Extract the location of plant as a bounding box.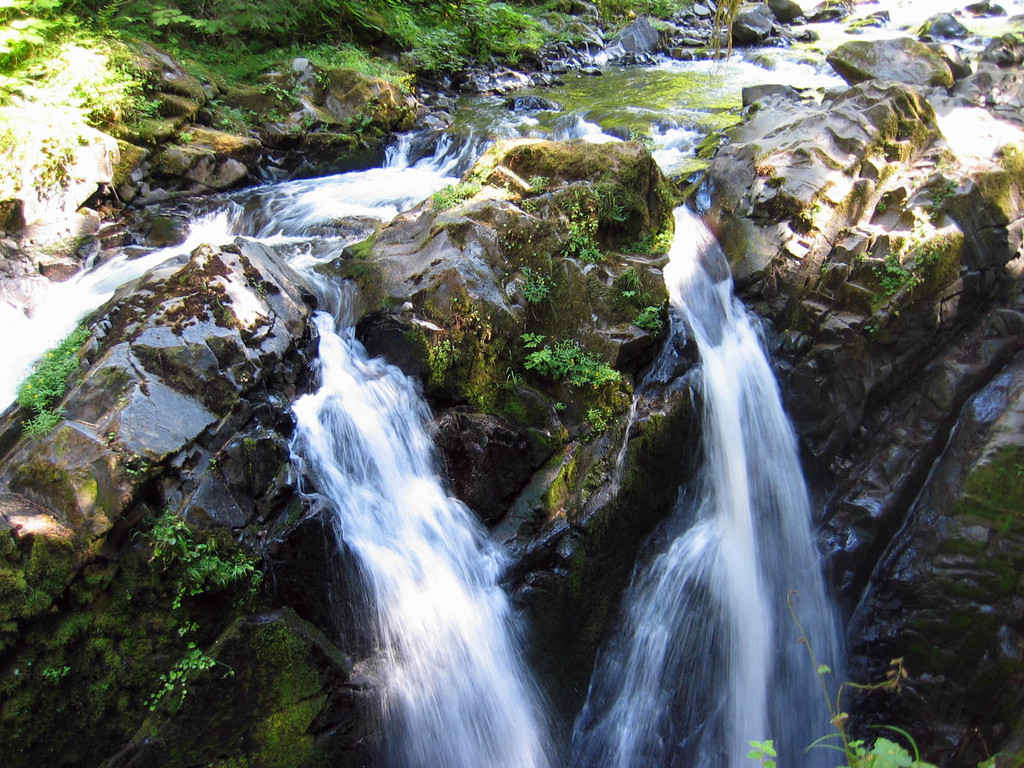
x1=822 y1=253 x2=831 y2=273.
